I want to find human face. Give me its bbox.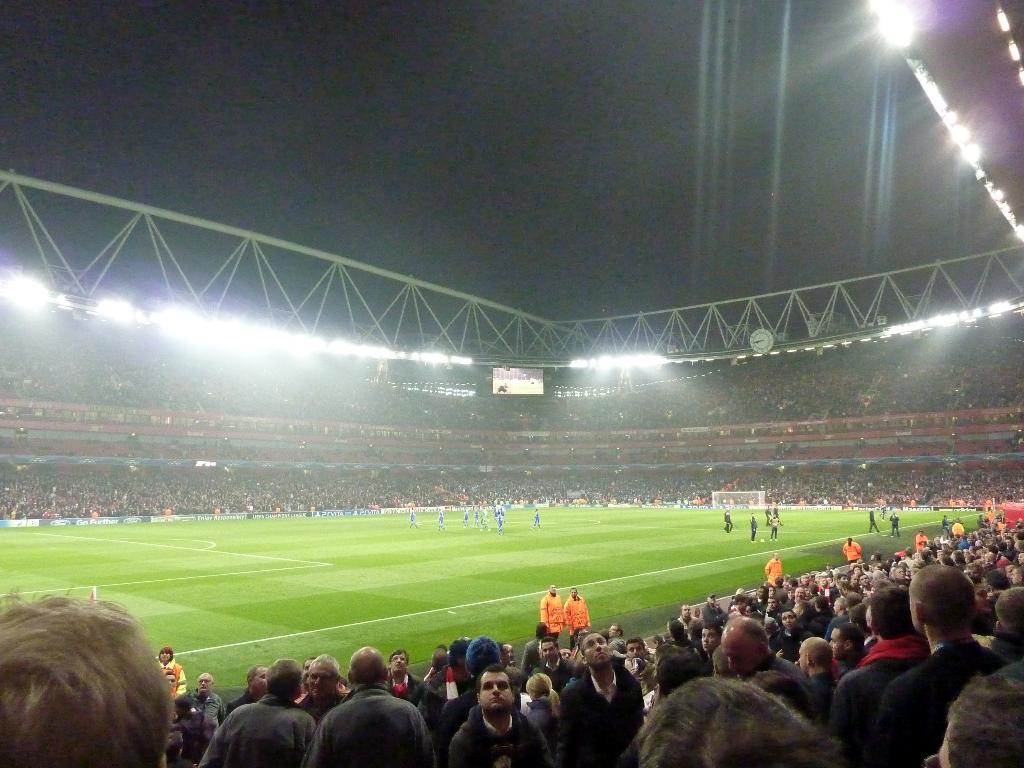
region(626, 642, 646, 660).
